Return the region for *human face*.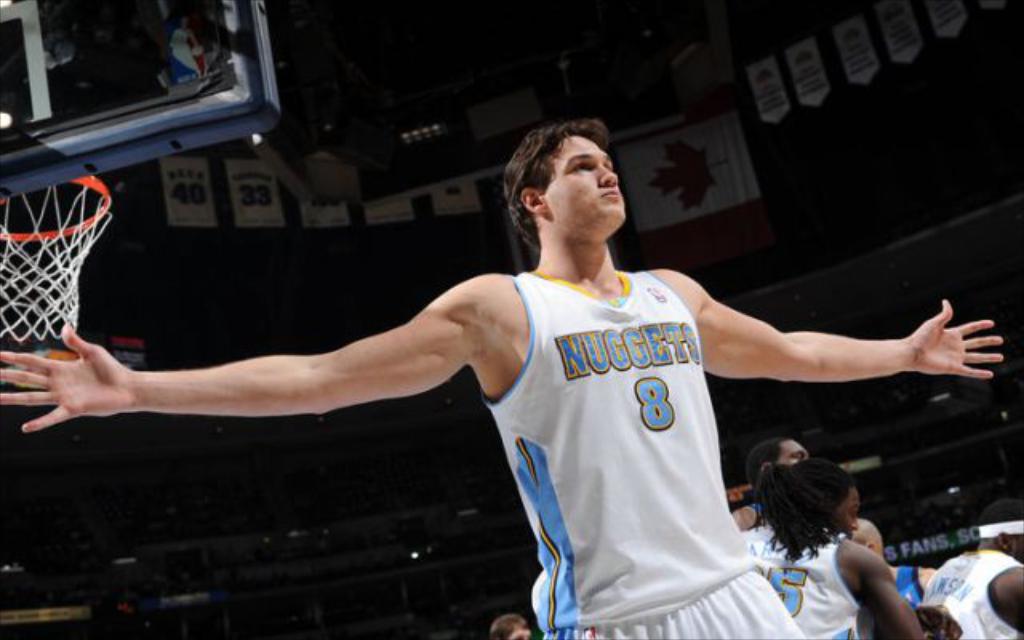
[x1=787, y1=437, x2=811, y2=464].
